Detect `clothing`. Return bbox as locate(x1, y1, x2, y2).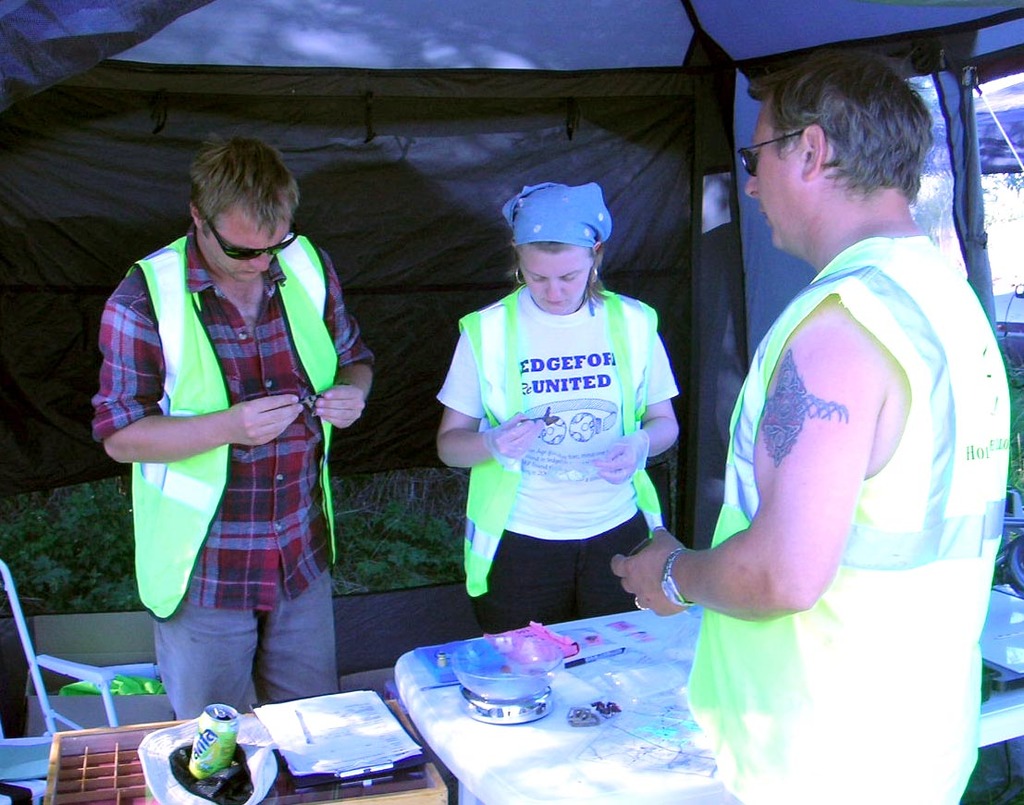
locate(94, 224, 375, 723).
